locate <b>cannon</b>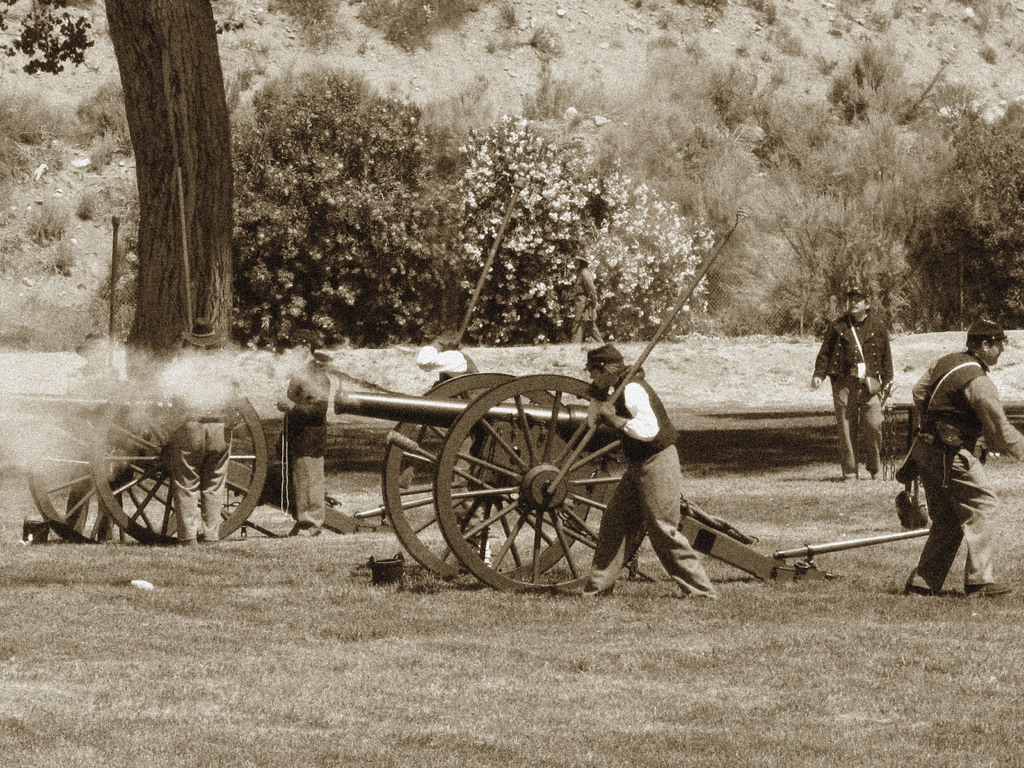
rect(25, 164, 407, 543)
